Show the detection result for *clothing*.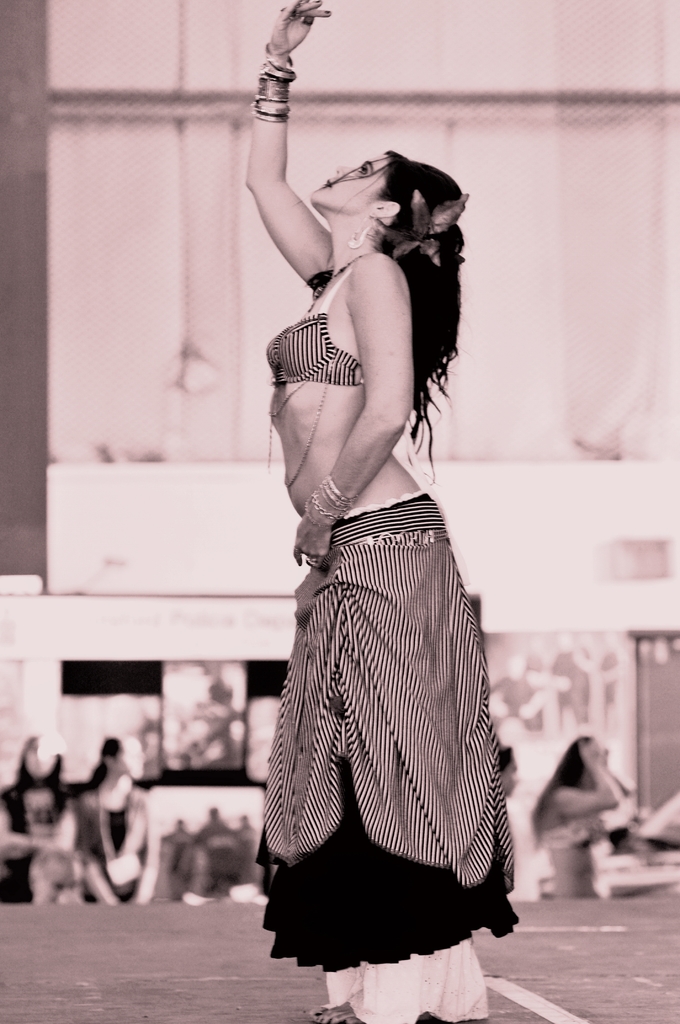
pyautogui.locateOnScreen(255, 250, 504, 929).
